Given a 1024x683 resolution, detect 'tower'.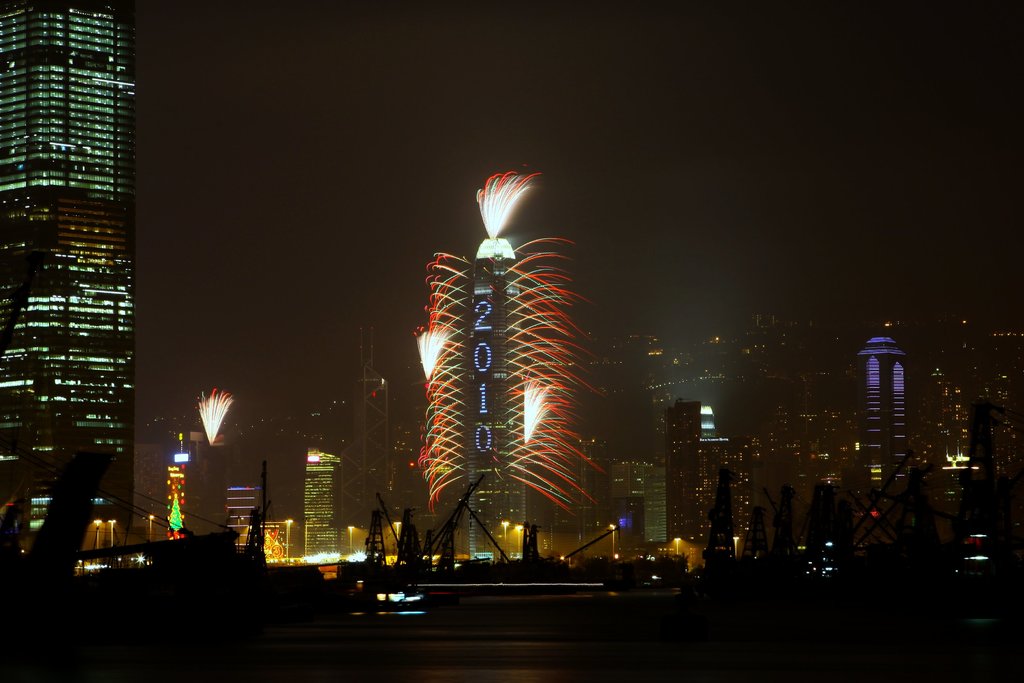
[x1=612, y1=458, x2=663, y2=541].
